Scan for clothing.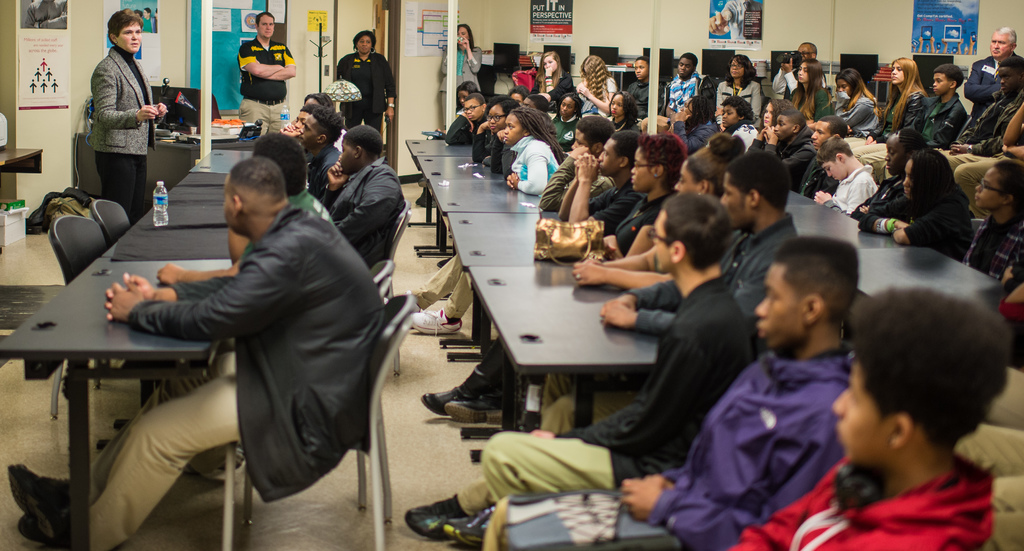
Scan result: detection(434, 43, 483, 123).
